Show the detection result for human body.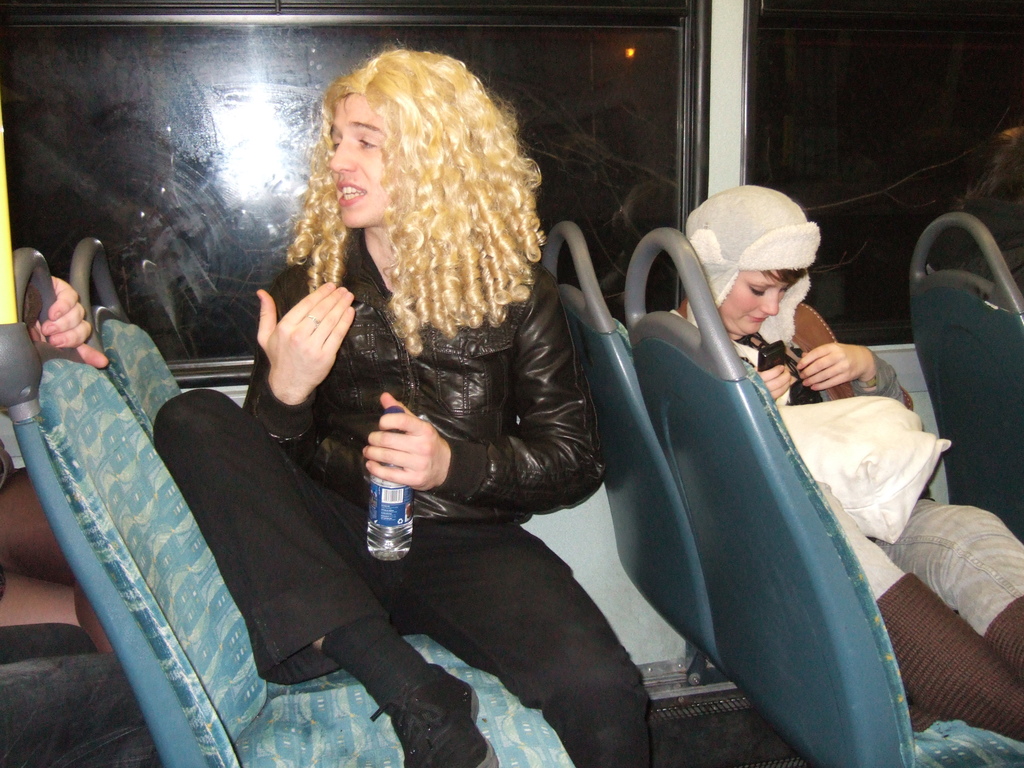
x1=664 y1=307 x2=1023 y2=752.
